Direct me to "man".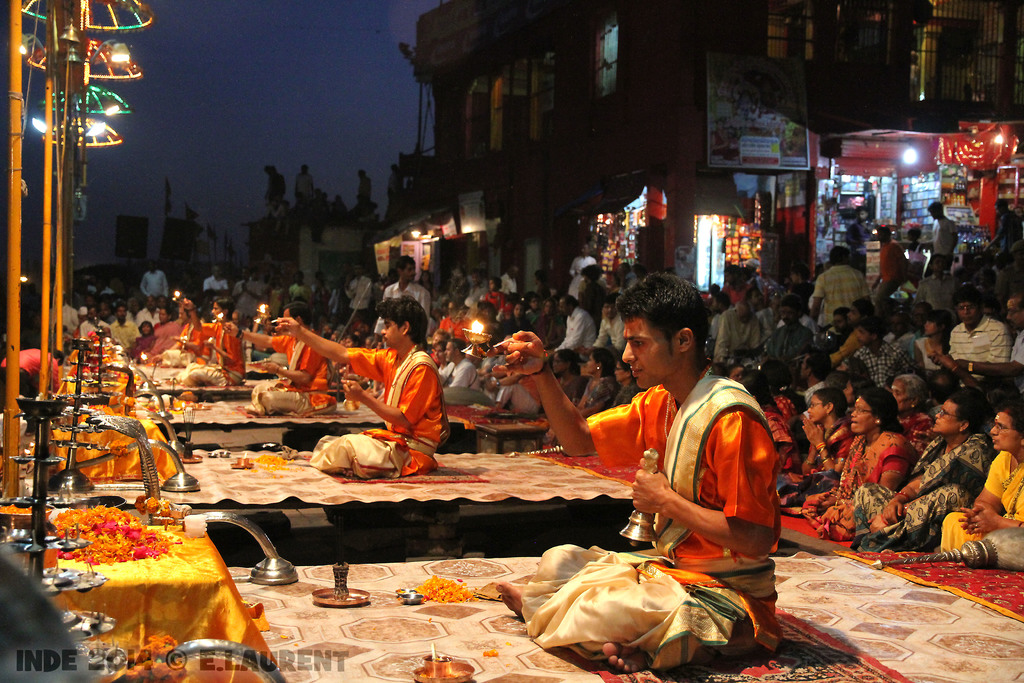
Direction: box(616, 261, 641, 303).
